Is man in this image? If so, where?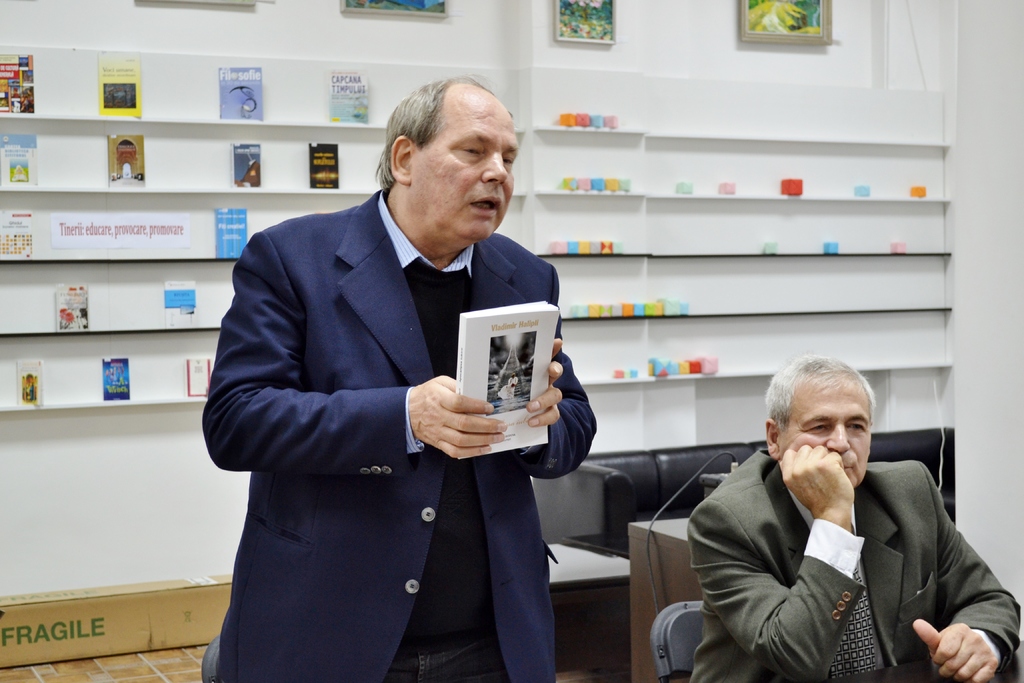
Yes, at 200/68/600/682.
